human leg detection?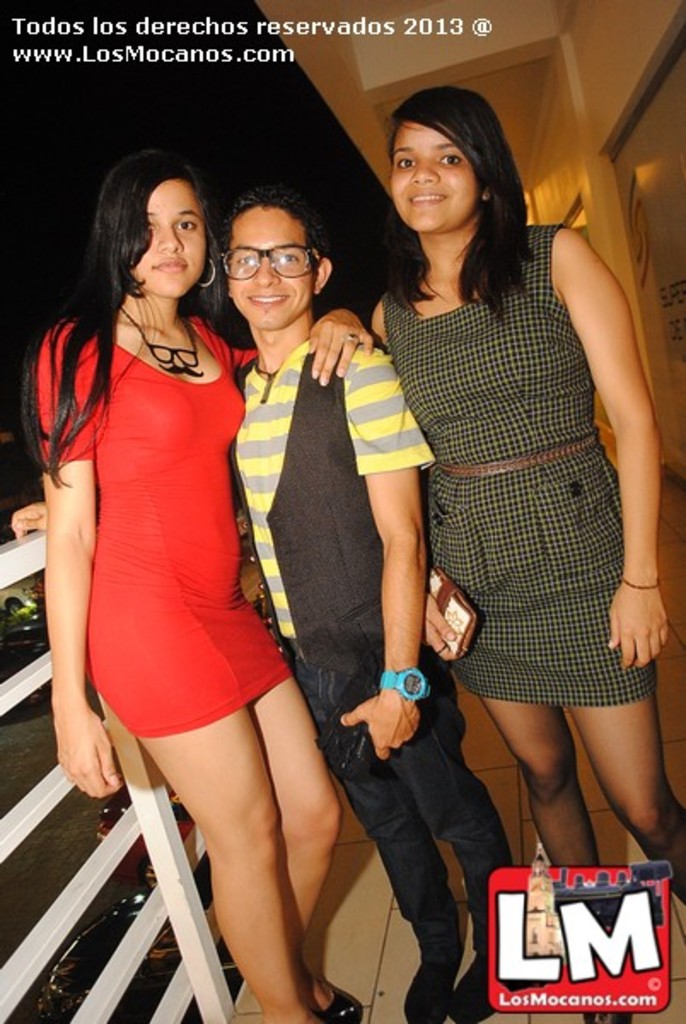
{"x1": 570, "y1": 688, "x2": 684, "y2": 903}
